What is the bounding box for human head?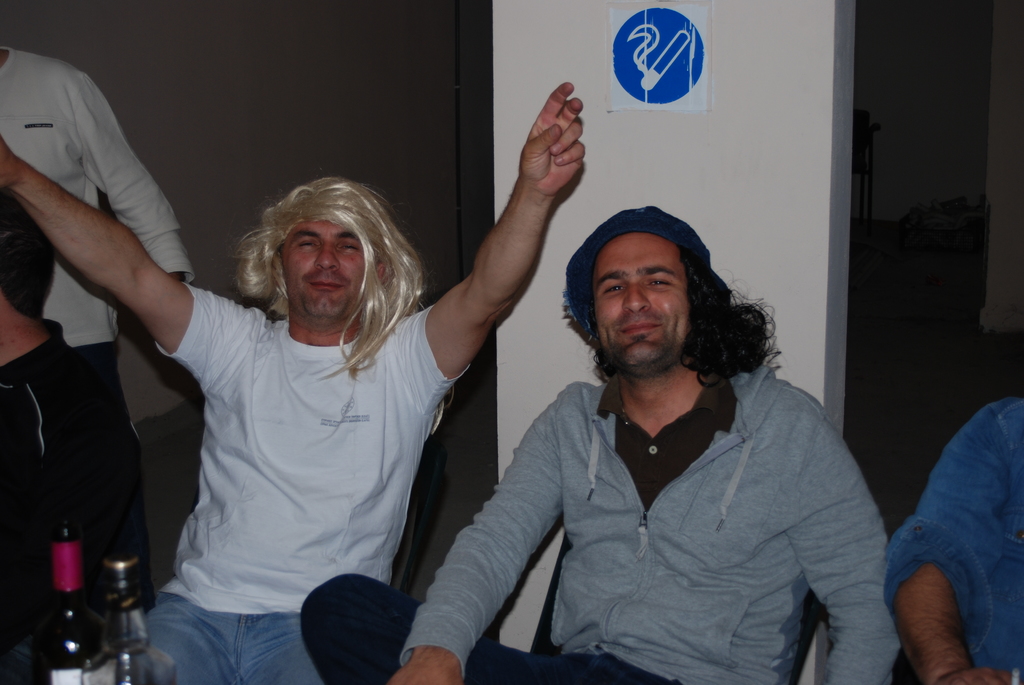
box(573, 205, 723, 371).
